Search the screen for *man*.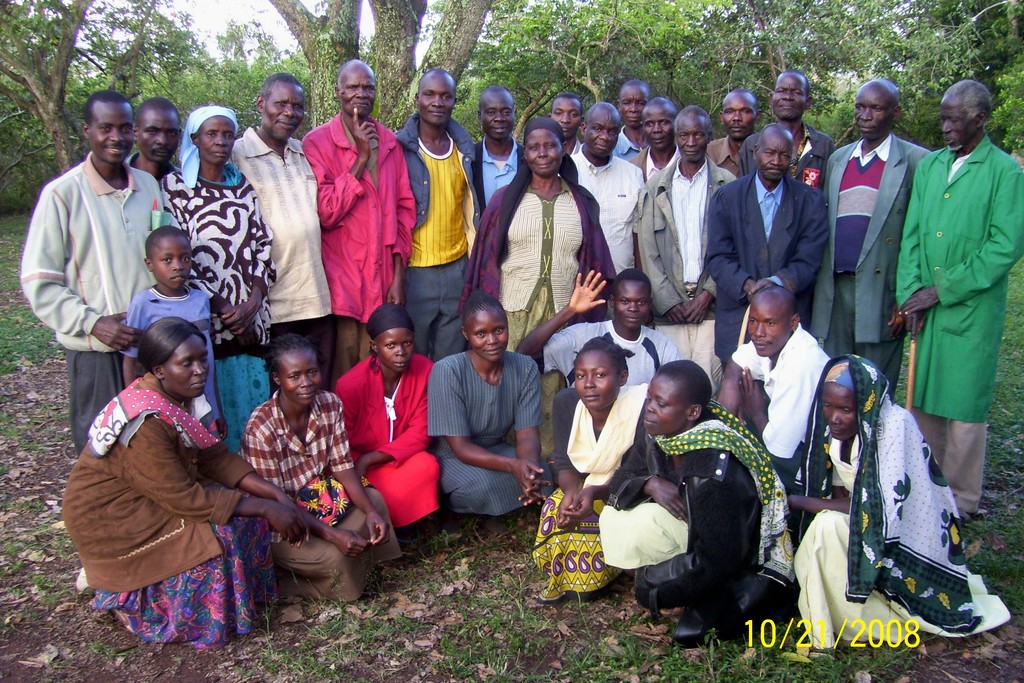
Found at [227, 72, 333, 347].
